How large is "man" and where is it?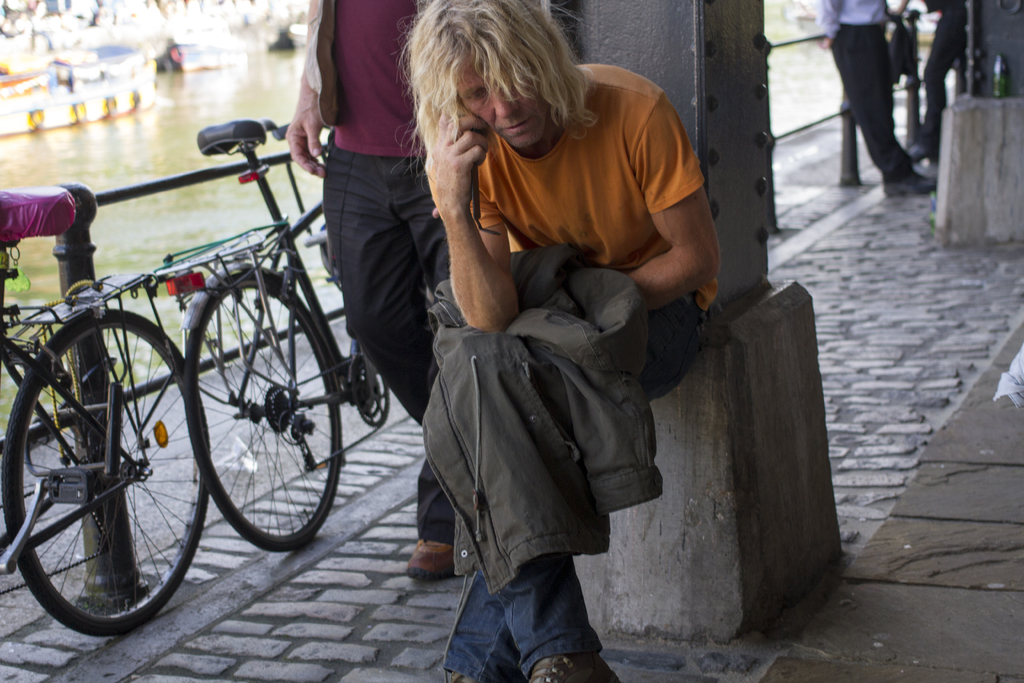
Bounding box: pyautogui.locateOnScreen(286, 0, 458, 584).
